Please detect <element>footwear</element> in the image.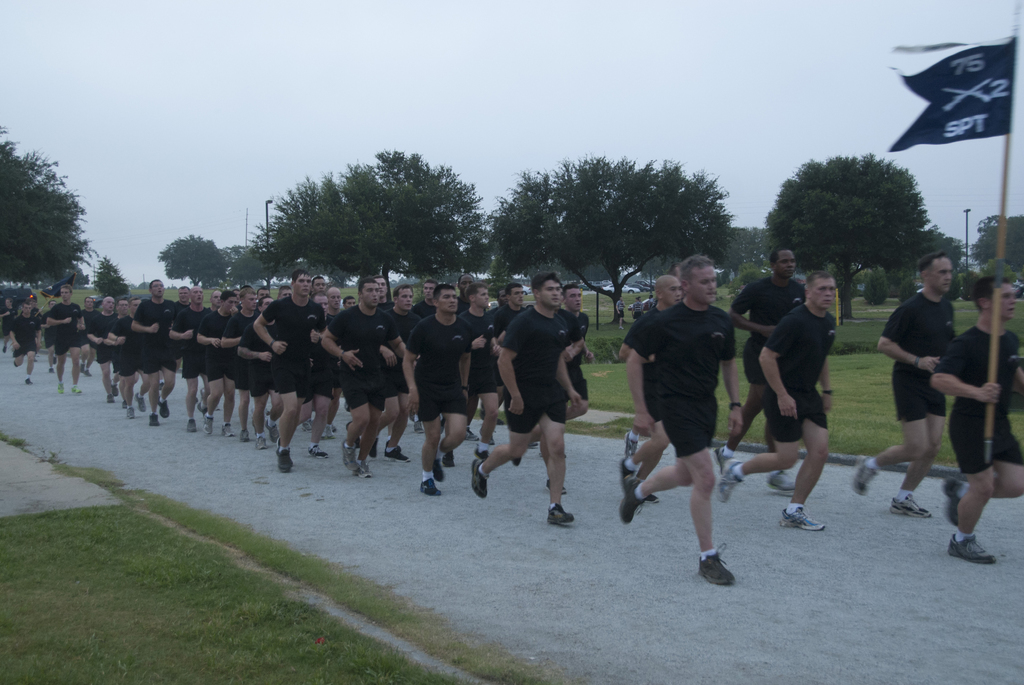
left=353, top=461, right=373, bottom=479.
